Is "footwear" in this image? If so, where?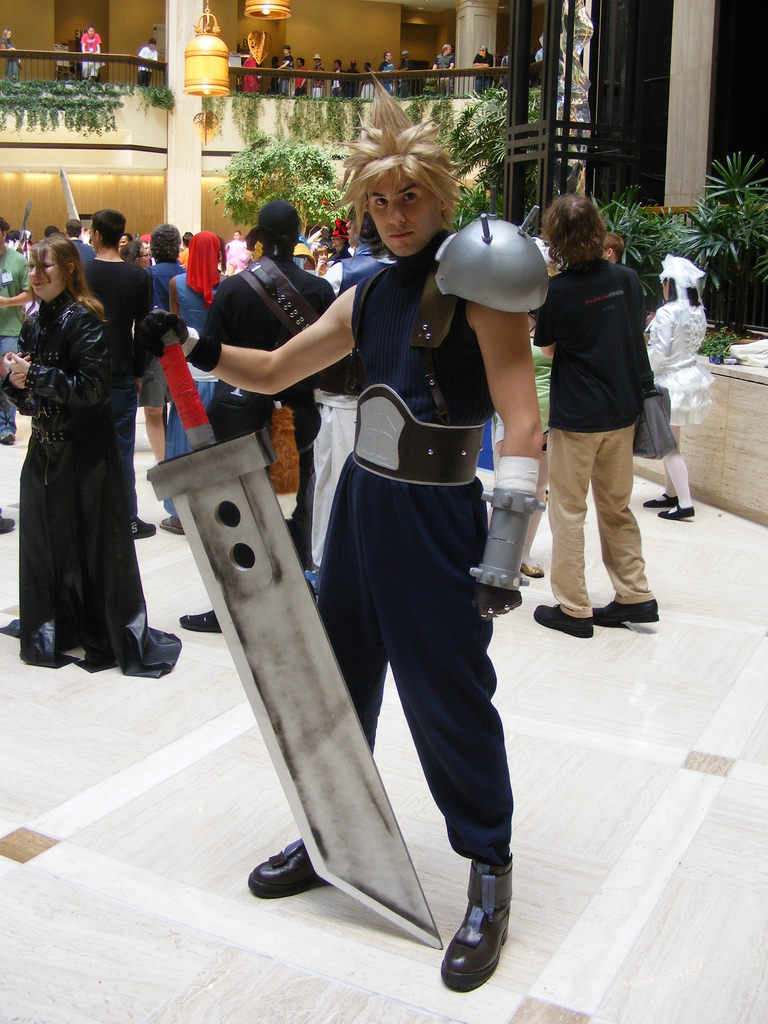
Yes, at bbox=(182, 605, 229, 638).
